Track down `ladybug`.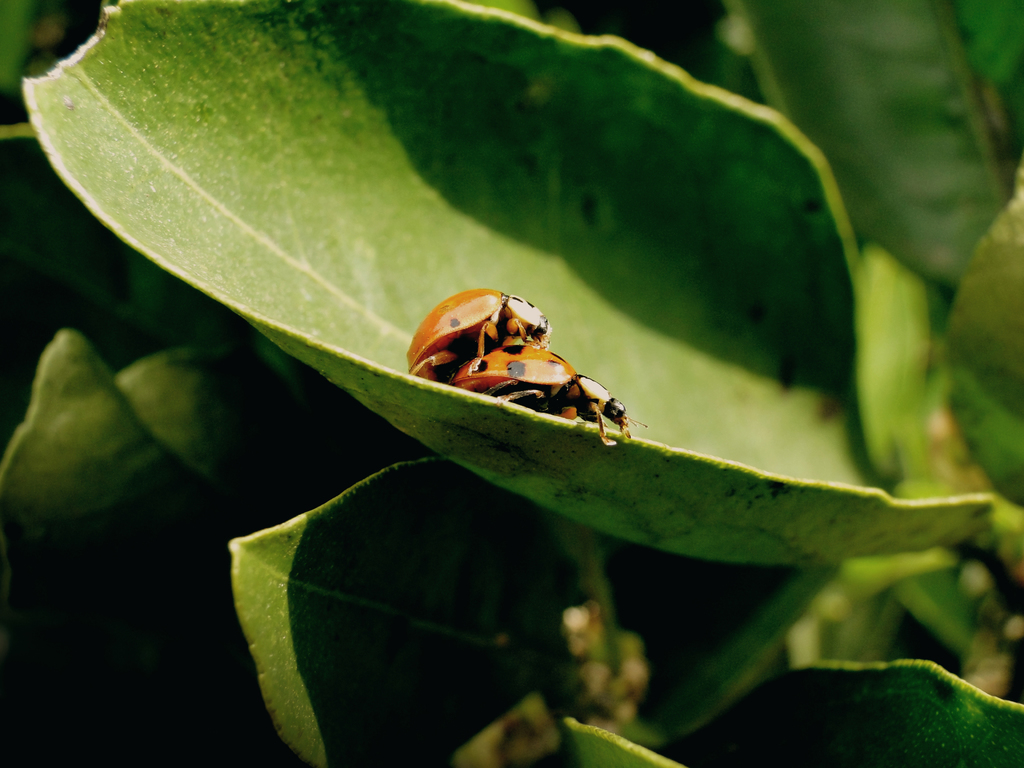
Tracked to [404,291,552,383].
